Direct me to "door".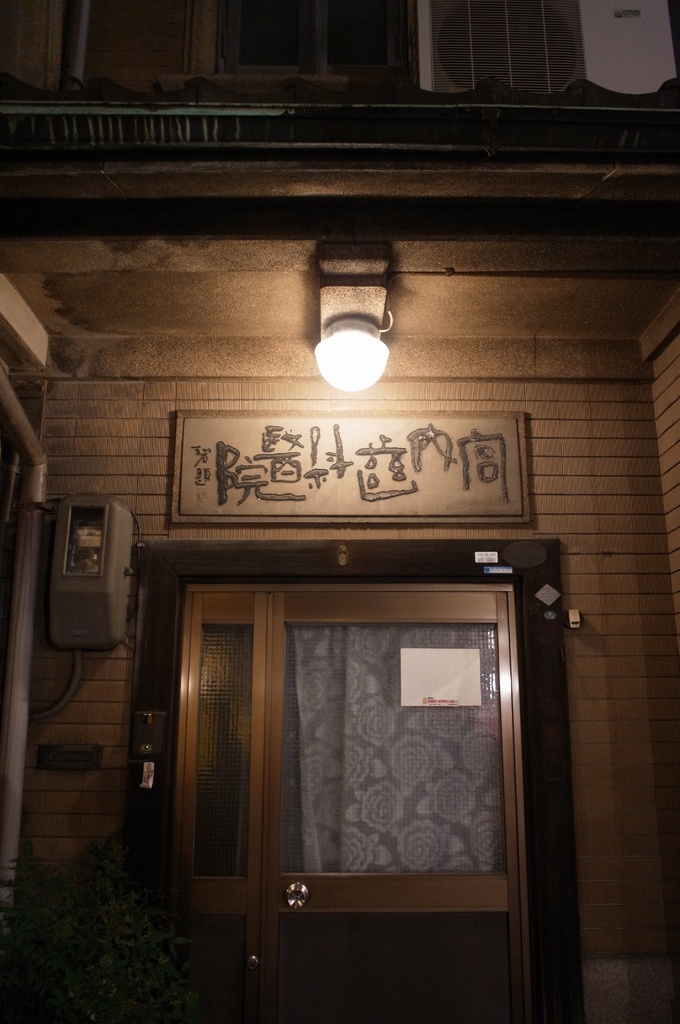
Direction: select_region(250, 582, 533, 1023).
